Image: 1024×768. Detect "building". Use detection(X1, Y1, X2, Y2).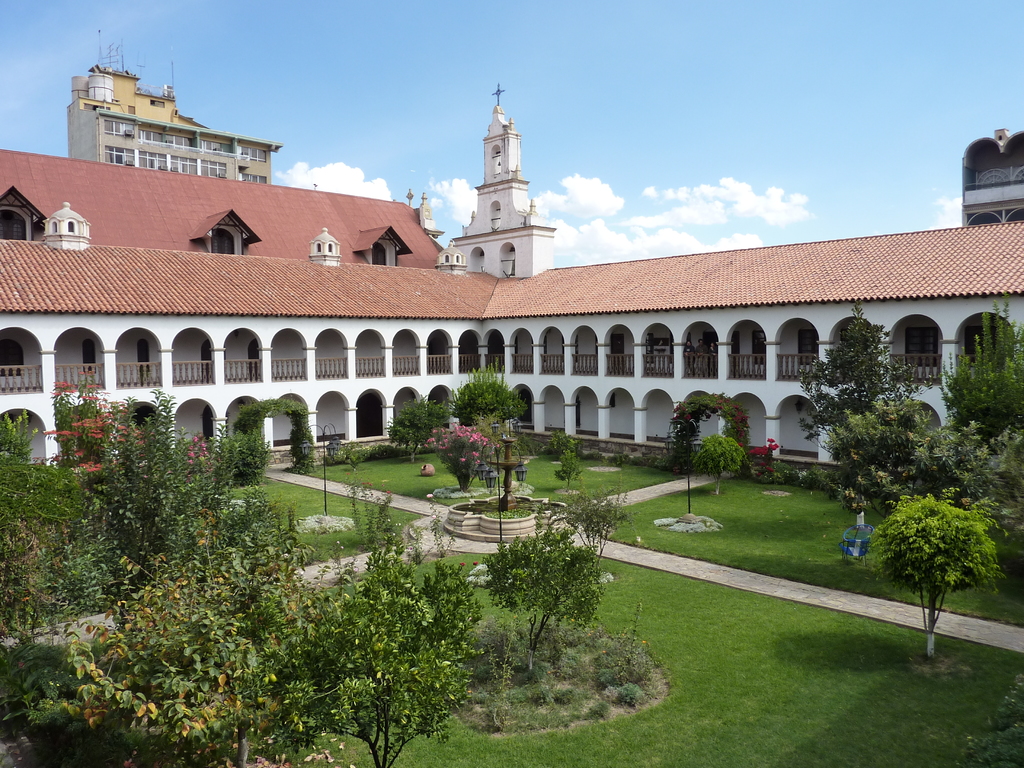
detection(965, 130, 1023, 225).
